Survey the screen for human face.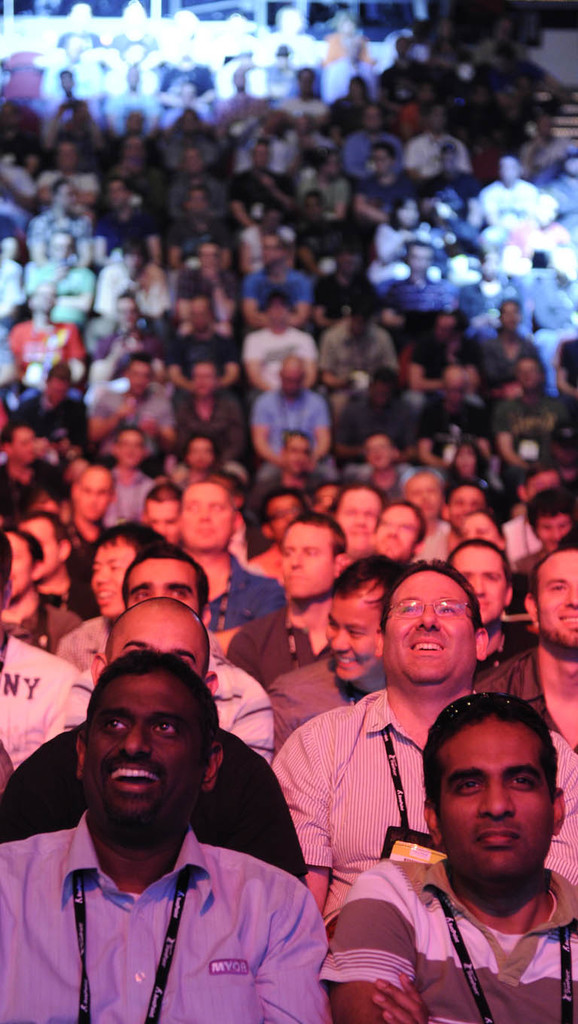
Survey found: select_region(118, 431, 144, 468).
